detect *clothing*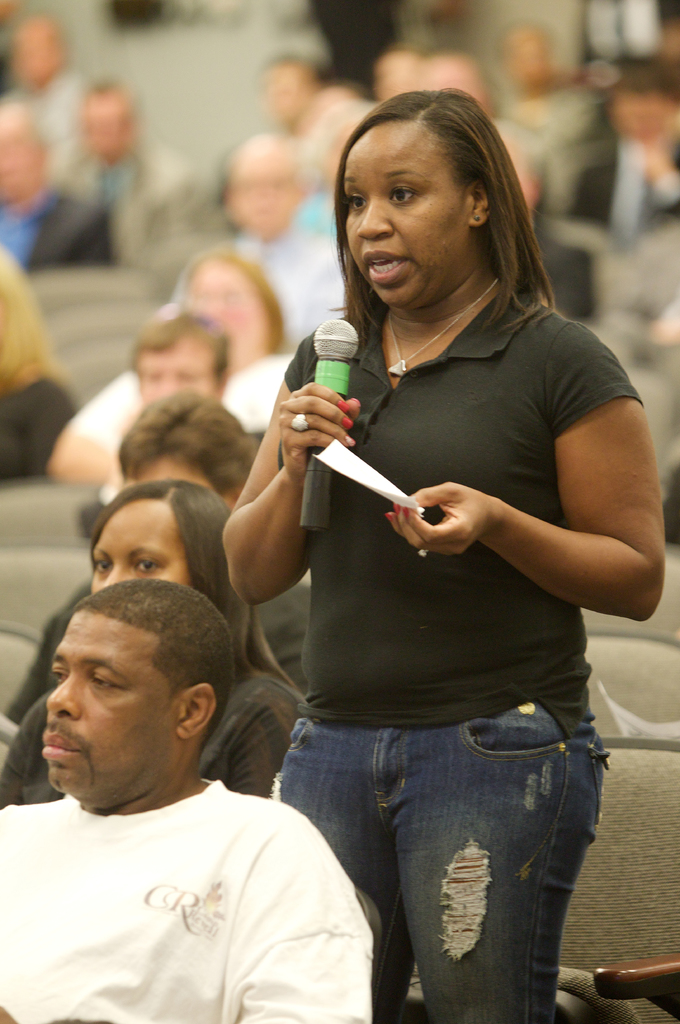
locate(0, 169, 118, 277)
